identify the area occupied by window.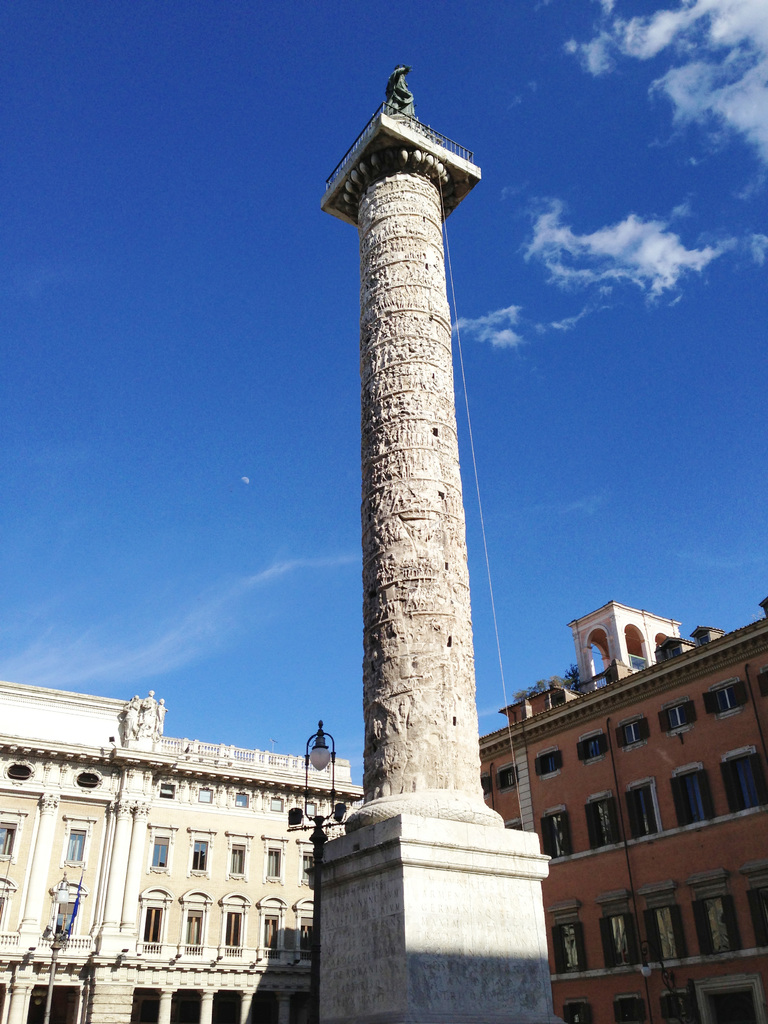
Area: box=[557, 998, 596, 1023].
